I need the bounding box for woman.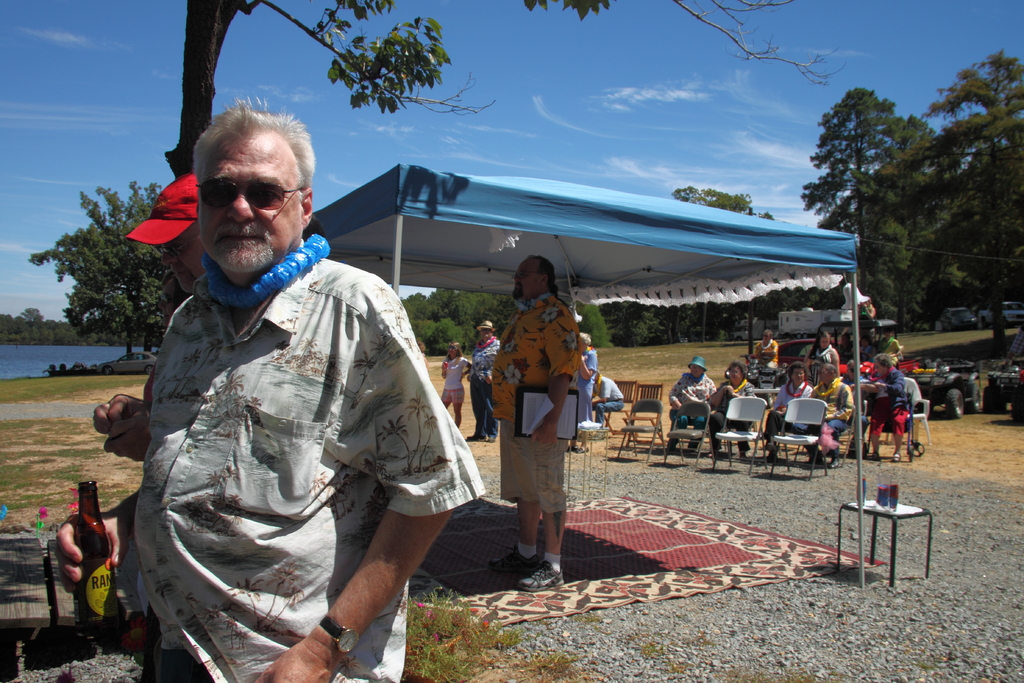
Here it is: <box>762,364,819,462</box>.
